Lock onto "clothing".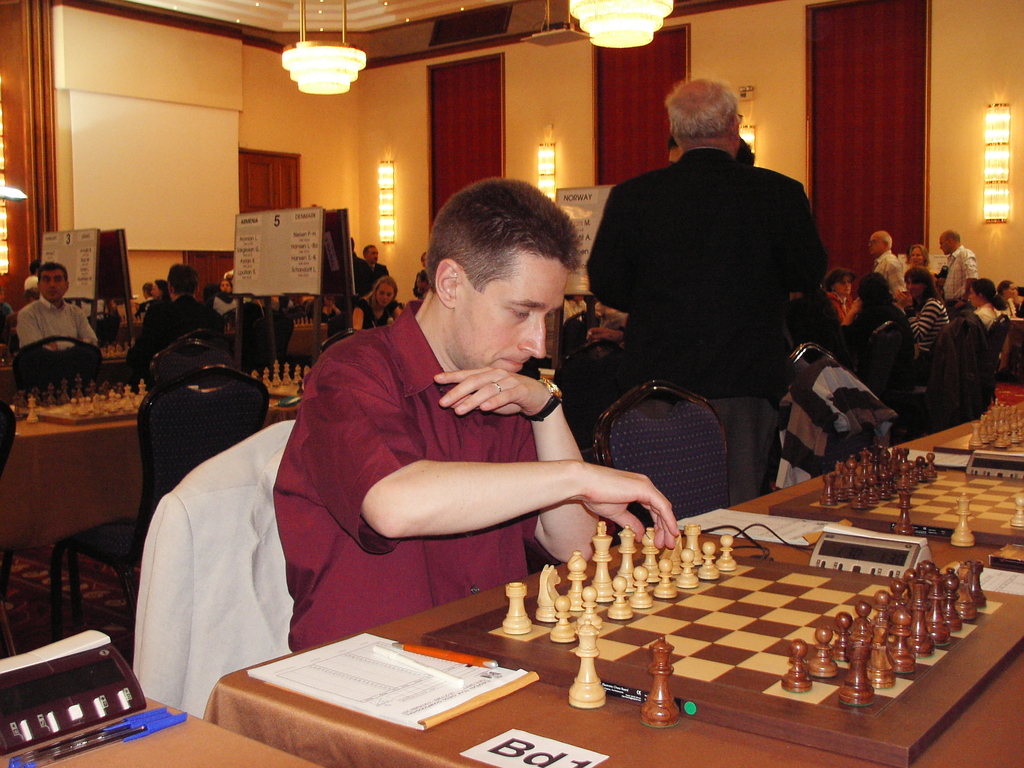
Locked: (10, 298, 94, 356).
